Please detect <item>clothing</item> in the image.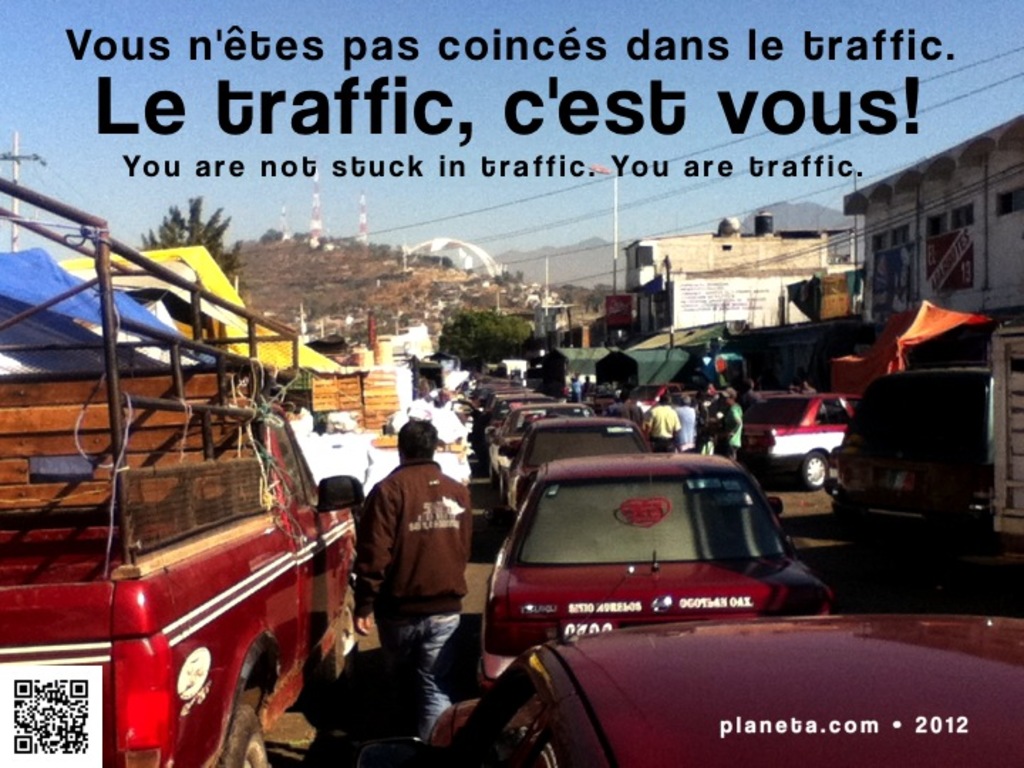
<region>647, 404, 678, 452</region>.
